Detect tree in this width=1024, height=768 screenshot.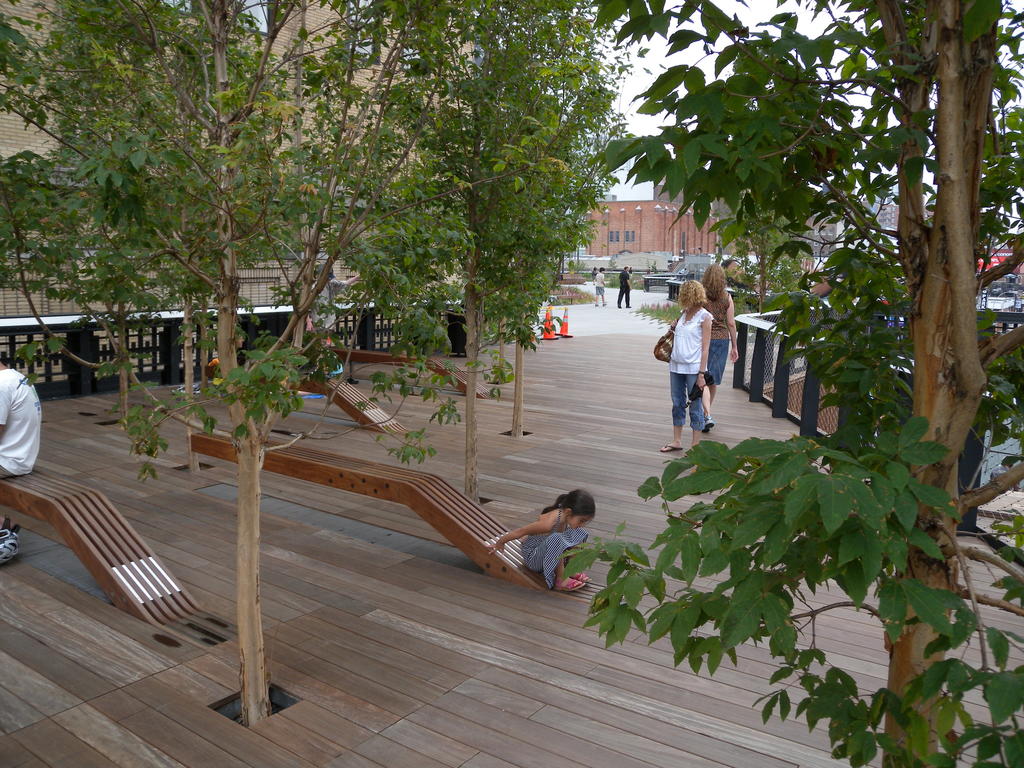
Detection: 435/0/628/449.
